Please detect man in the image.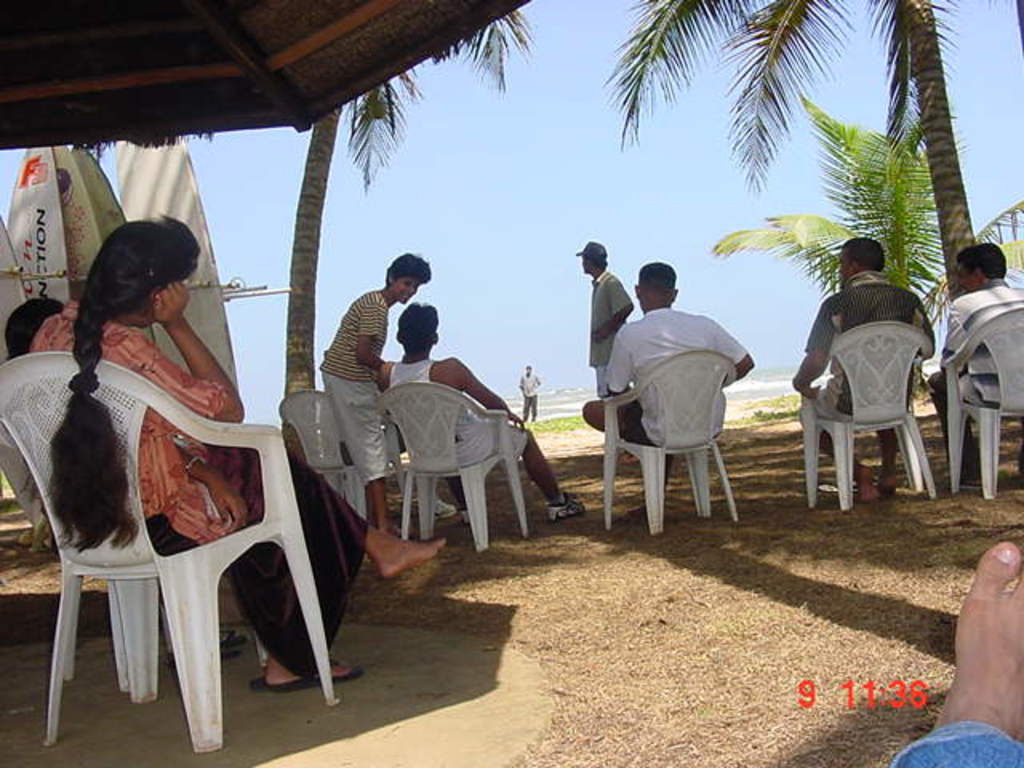
region(931, 246, 1022, 490).
